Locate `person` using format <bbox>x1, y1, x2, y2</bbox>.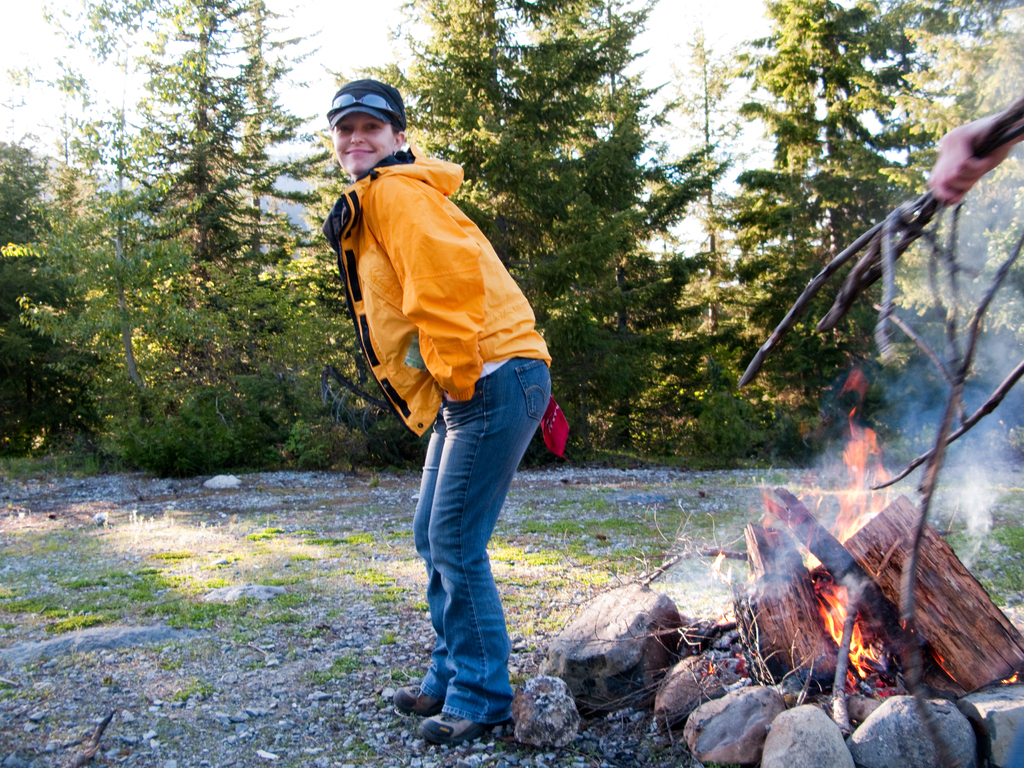
<bbox>353, 92, 576, 719</bbox>.
